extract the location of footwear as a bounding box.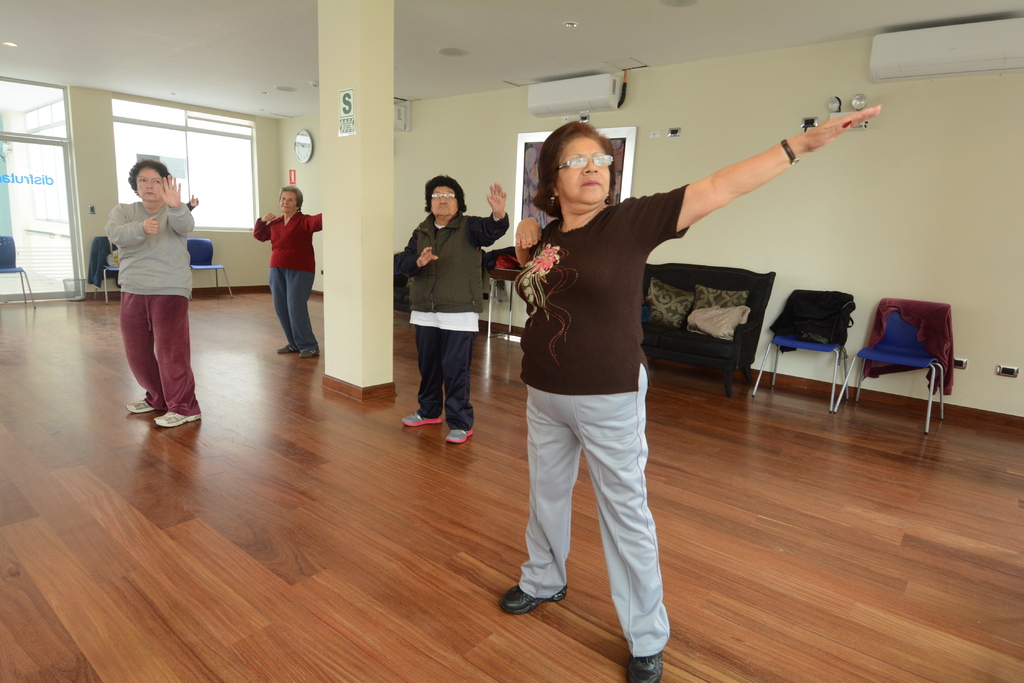
bbox=(157, 407, 202, 431).
